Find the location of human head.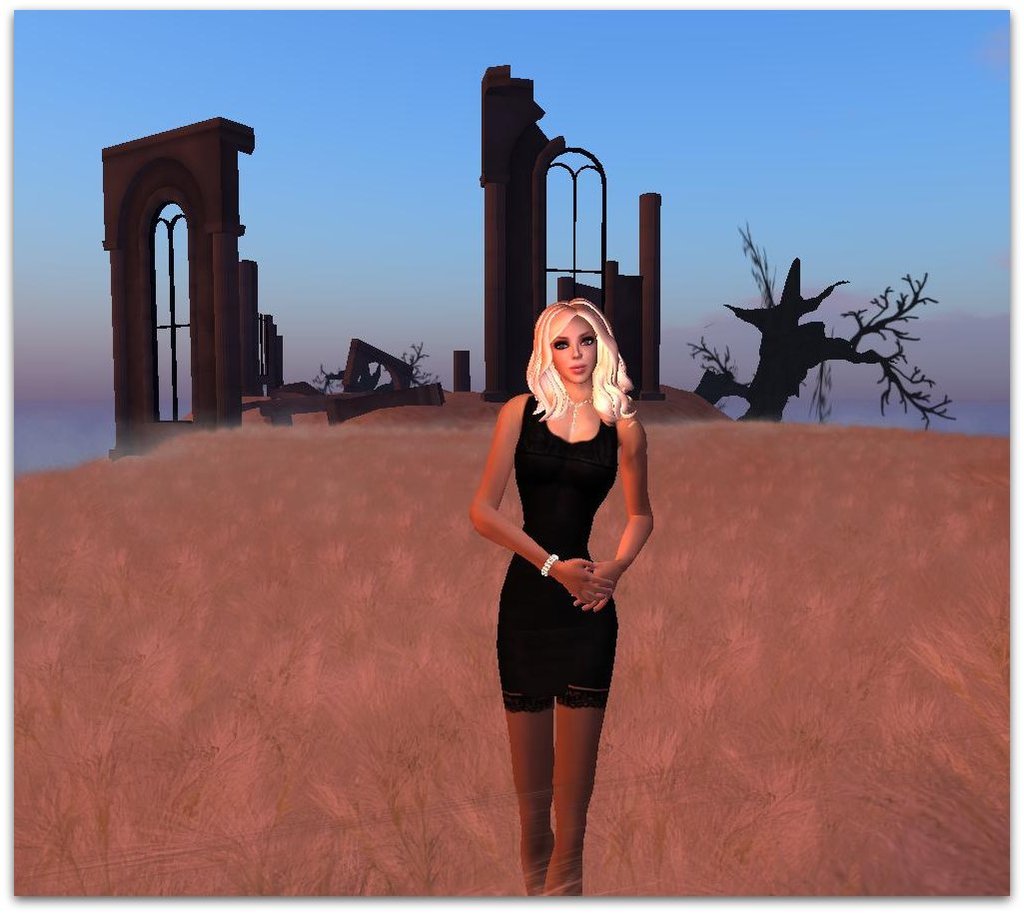
Location: [526,297,621,399].
